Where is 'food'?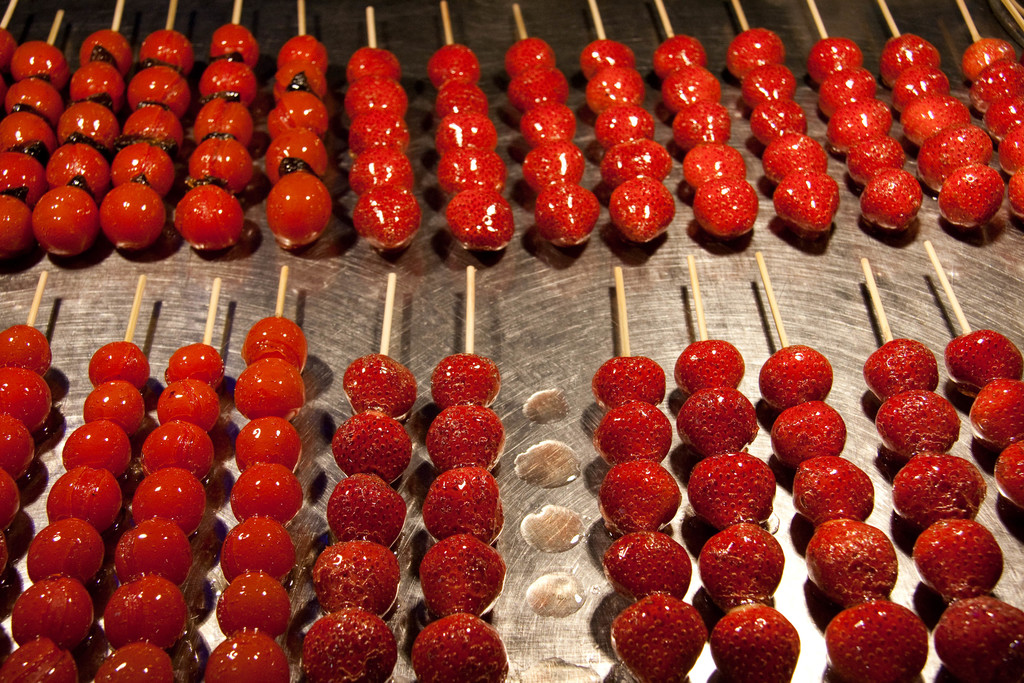
BBox(918, 120, 995, 193).
